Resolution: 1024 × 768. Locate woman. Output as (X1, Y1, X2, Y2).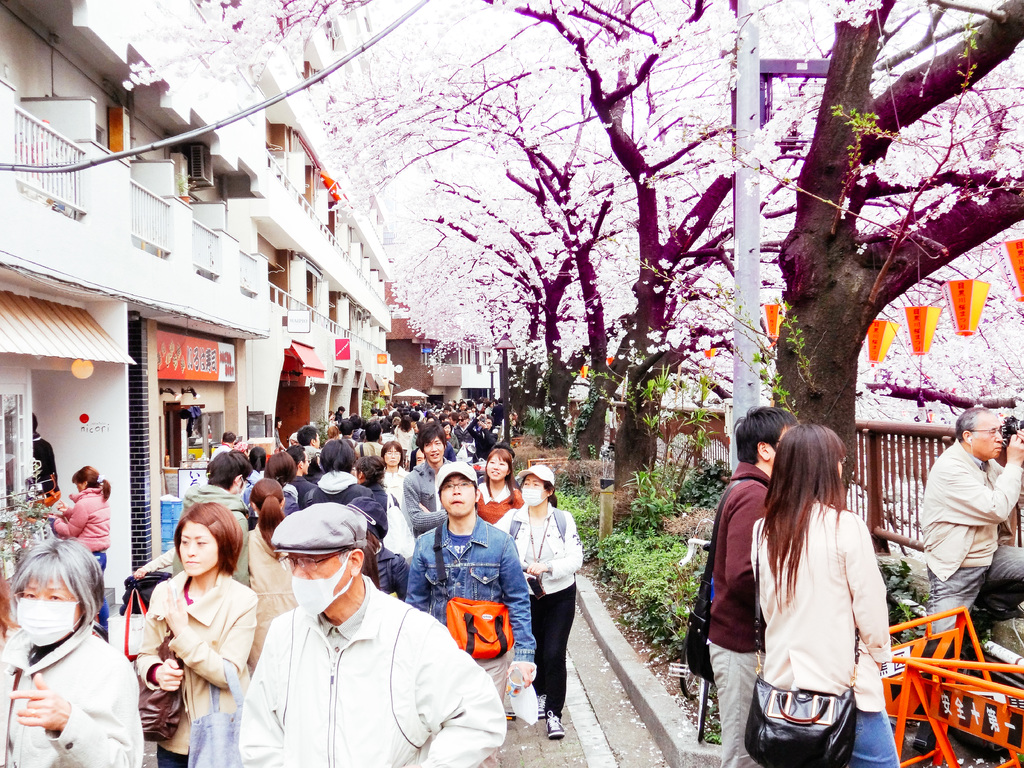
(476, 447, 520, 525).
